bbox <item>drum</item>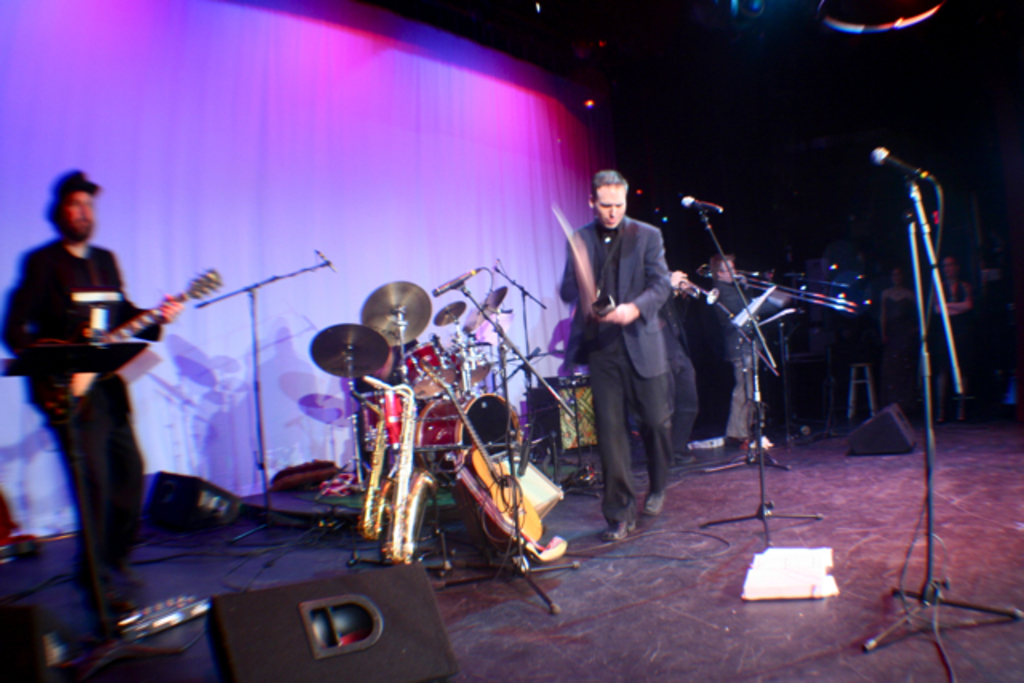
bbox(416, 395, 528, 486)
